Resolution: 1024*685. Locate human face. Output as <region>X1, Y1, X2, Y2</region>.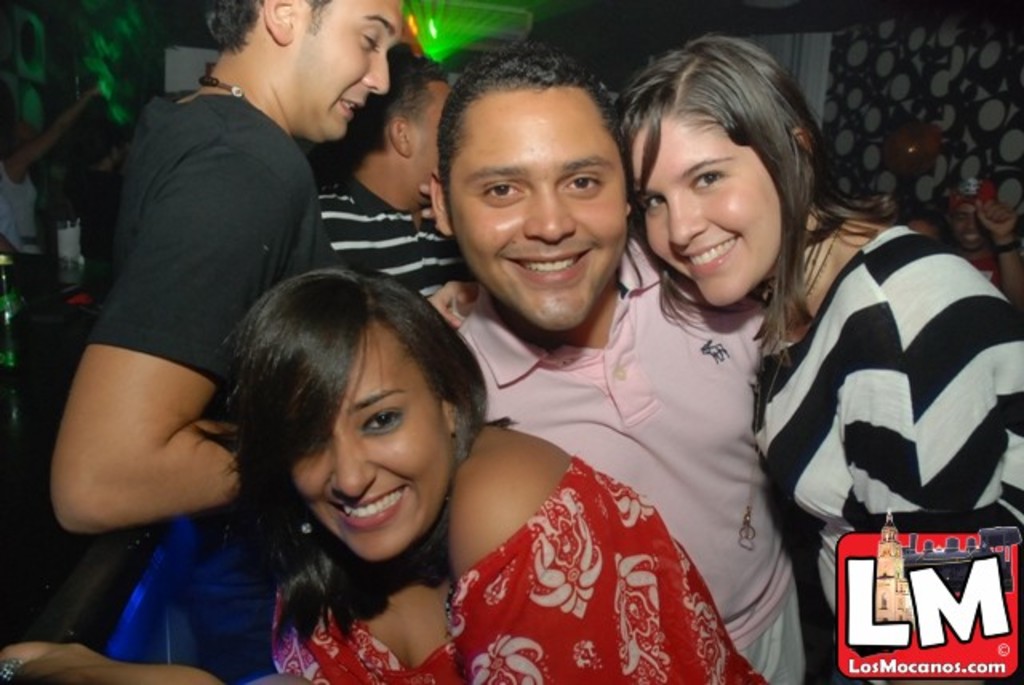
<region>446, 86, 626, 326</region>.
